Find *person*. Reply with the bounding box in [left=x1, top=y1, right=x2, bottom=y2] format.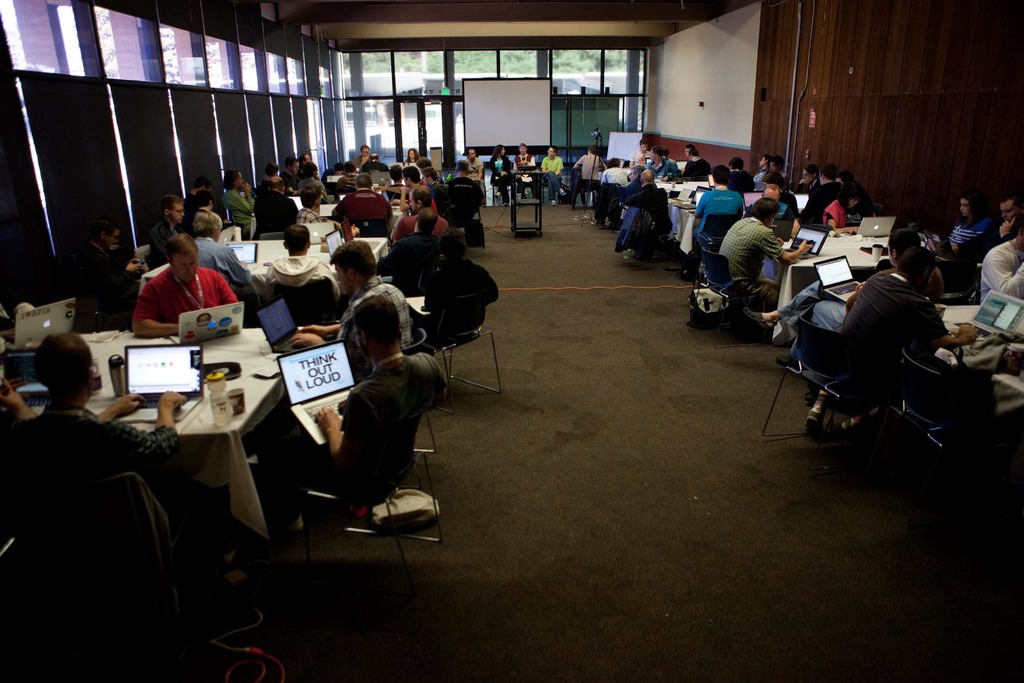
[left=801, top=247, right=973, bottom=441].
